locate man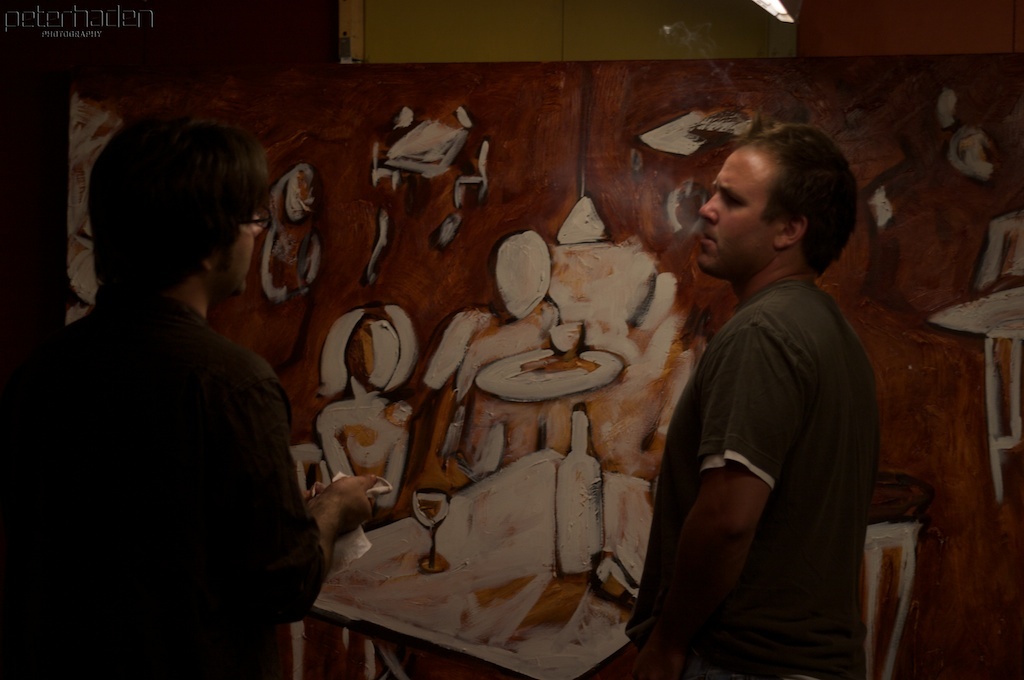
(3,110,386,679)
